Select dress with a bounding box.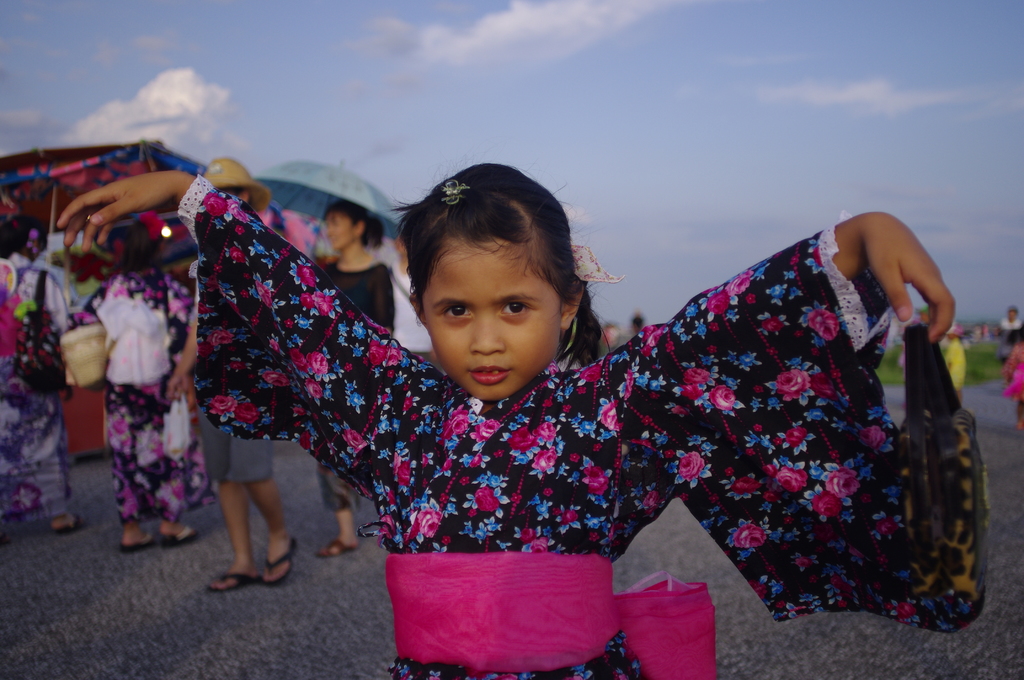
left=0, top=261, right=68, bottom=516.
